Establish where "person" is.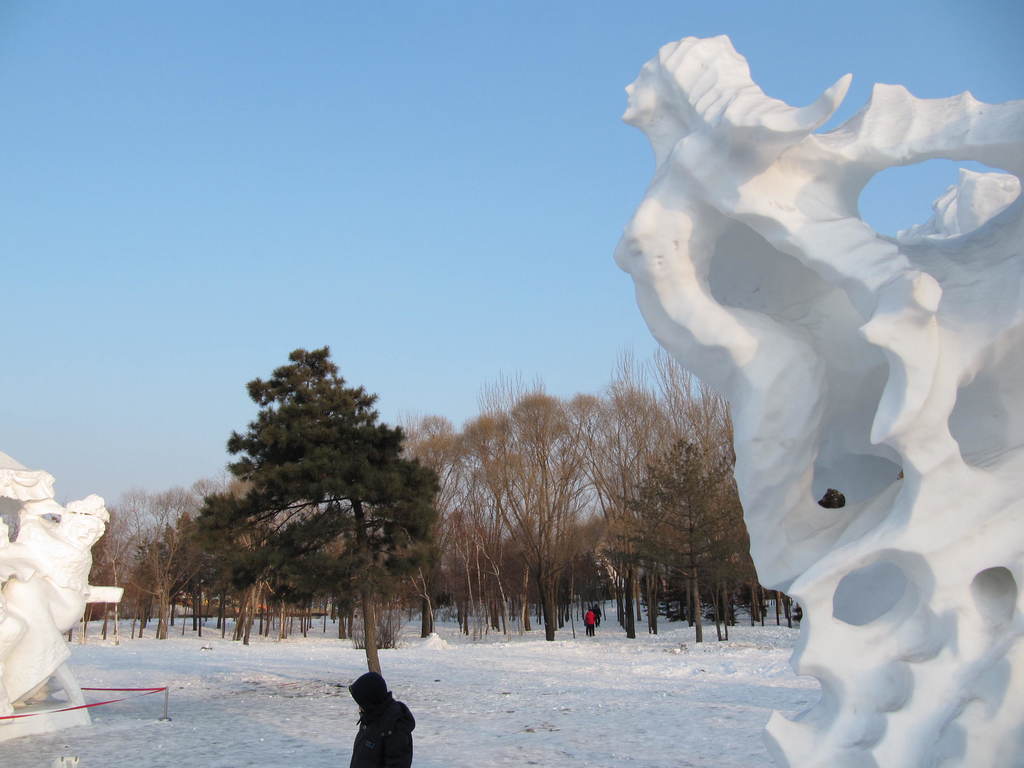
Established at (1, 494, 109, 708).
